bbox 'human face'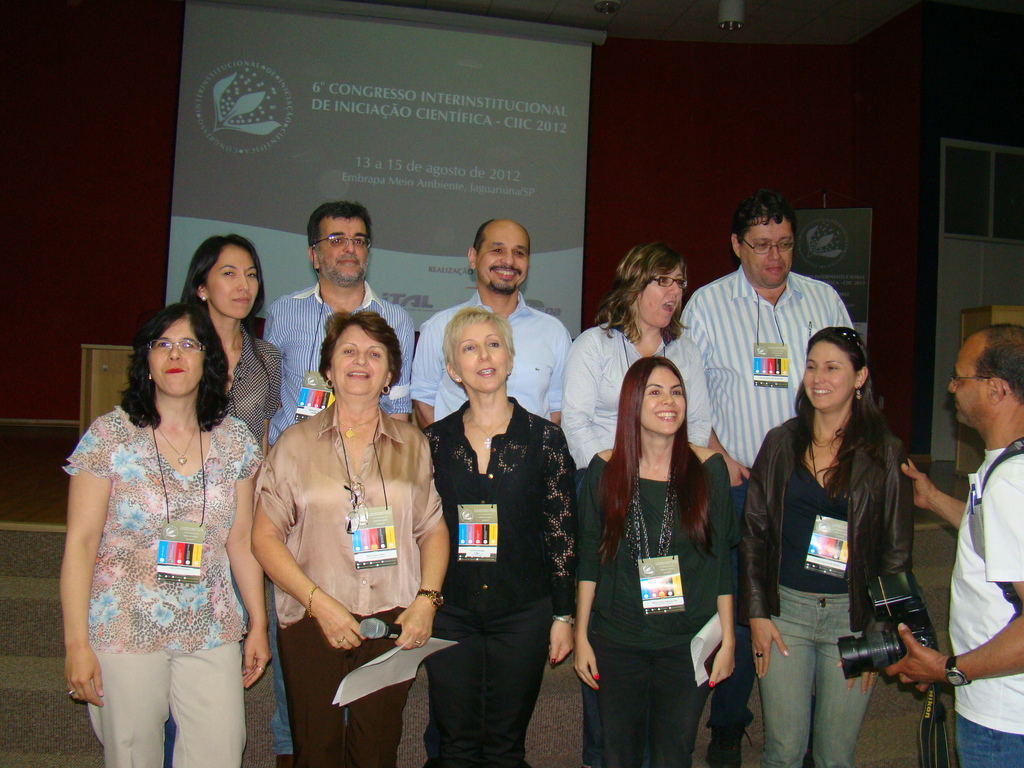
945, 351, 981, 425
